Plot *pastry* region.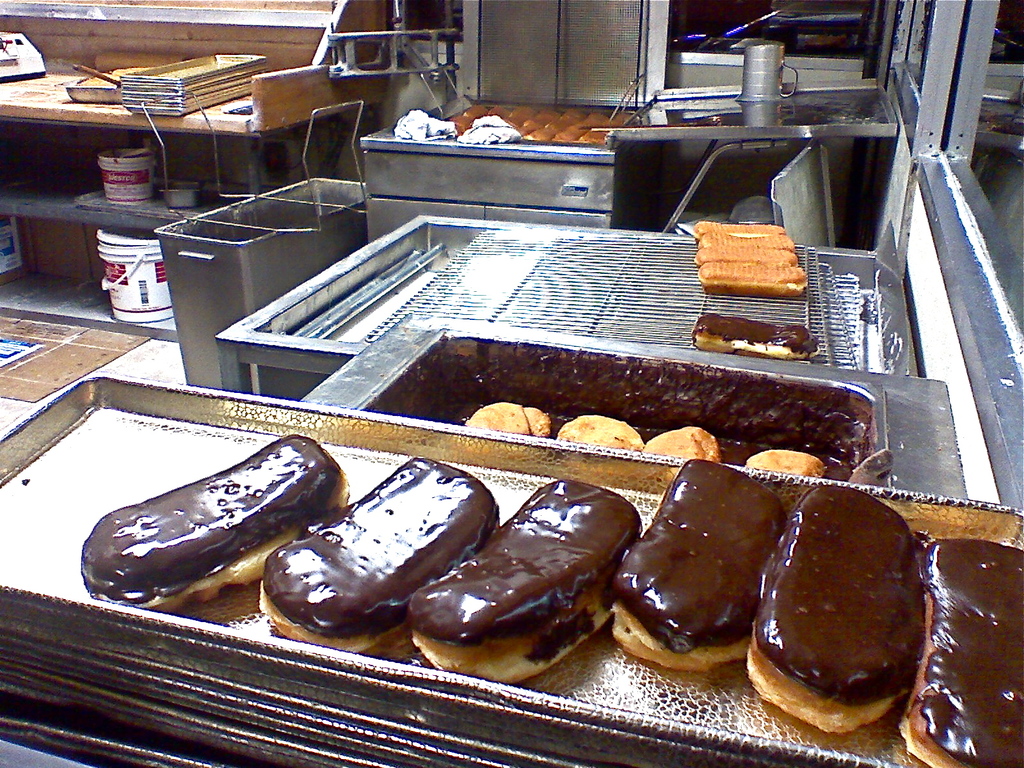
Plotted at pyautogui.locateOnScreen(465, 401, 551, 437).
